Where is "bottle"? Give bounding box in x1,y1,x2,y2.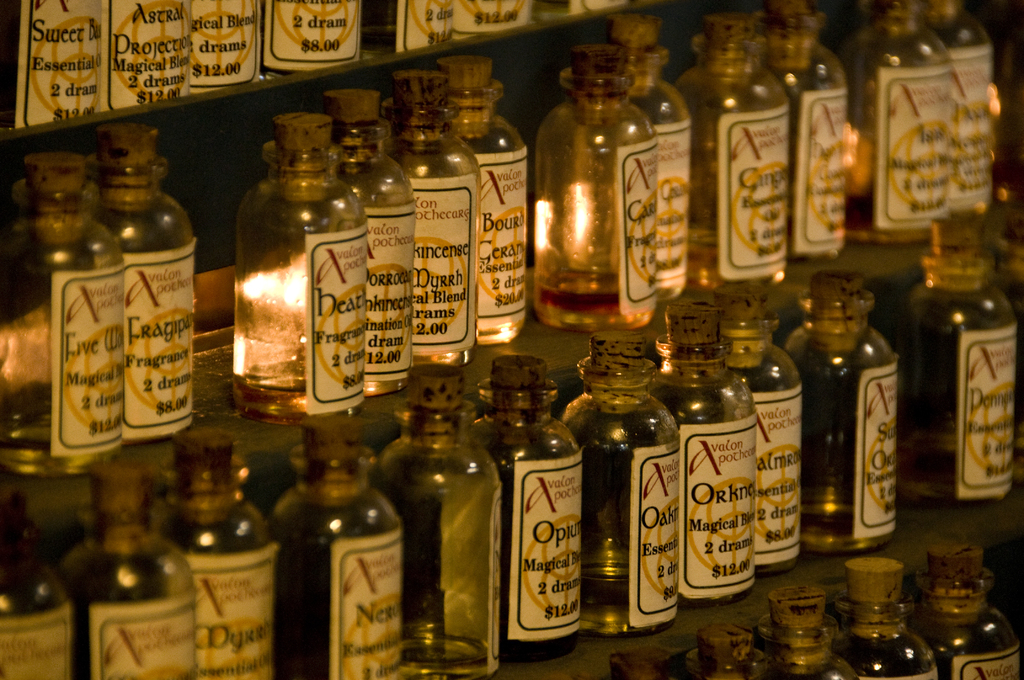
451,0,536,38.
